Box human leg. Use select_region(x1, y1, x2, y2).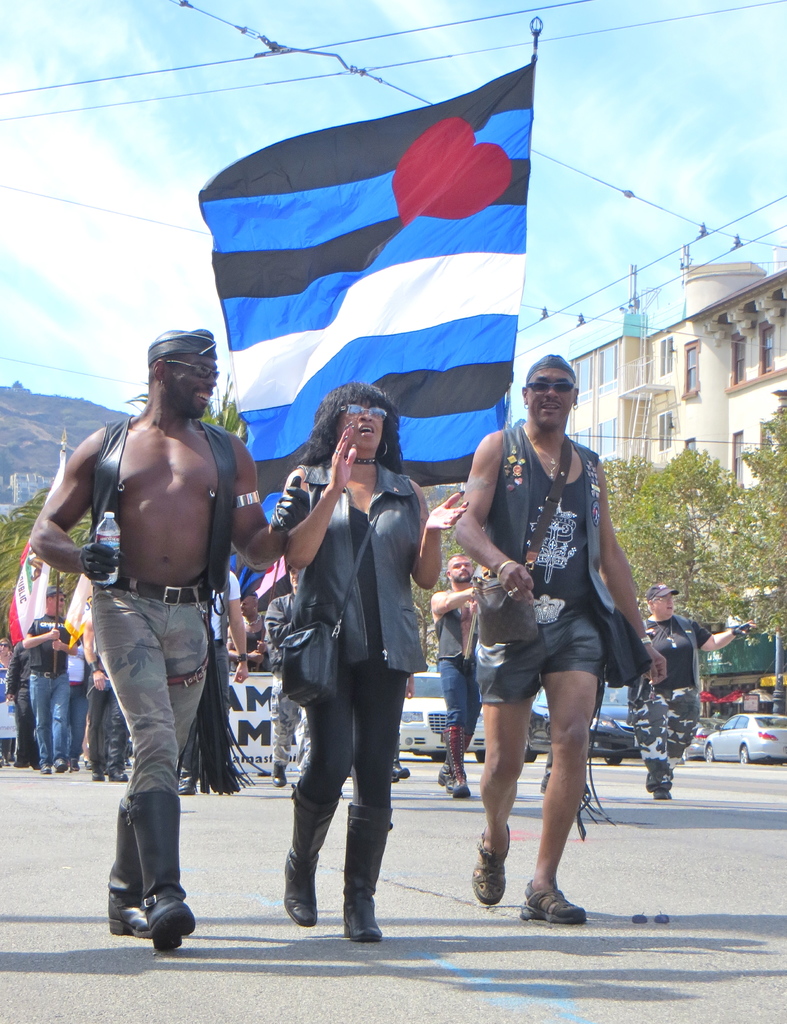
select_region(347, 645, 396, 948).
